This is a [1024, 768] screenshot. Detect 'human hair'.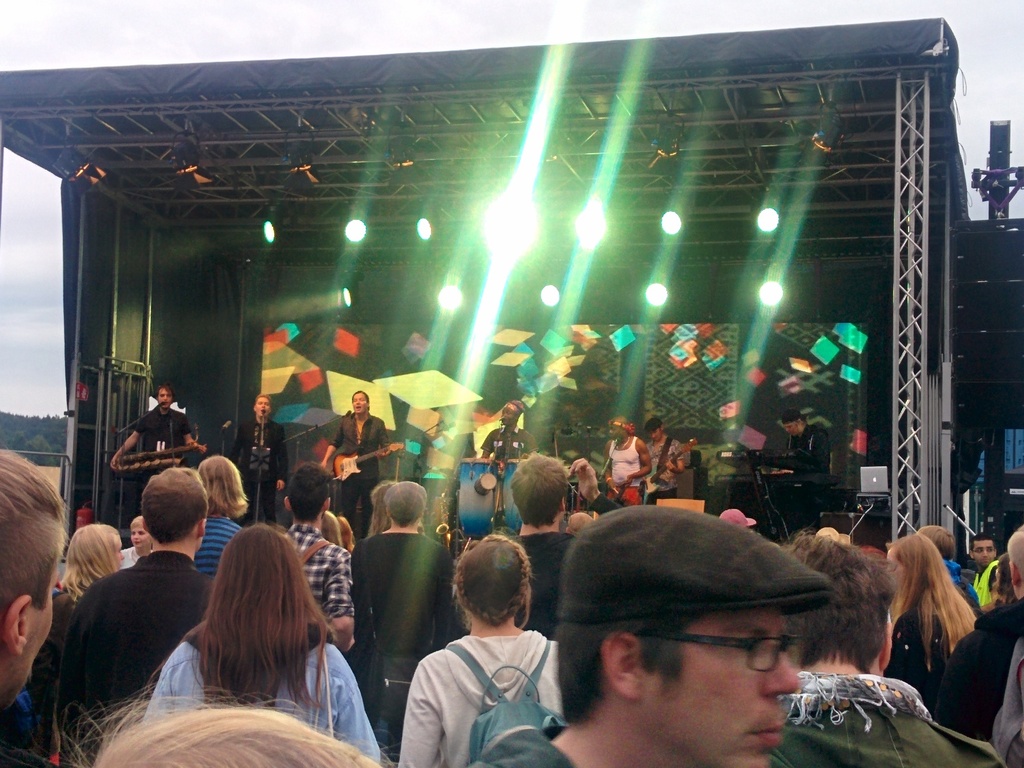
<box>140,467,209,544</box>.
